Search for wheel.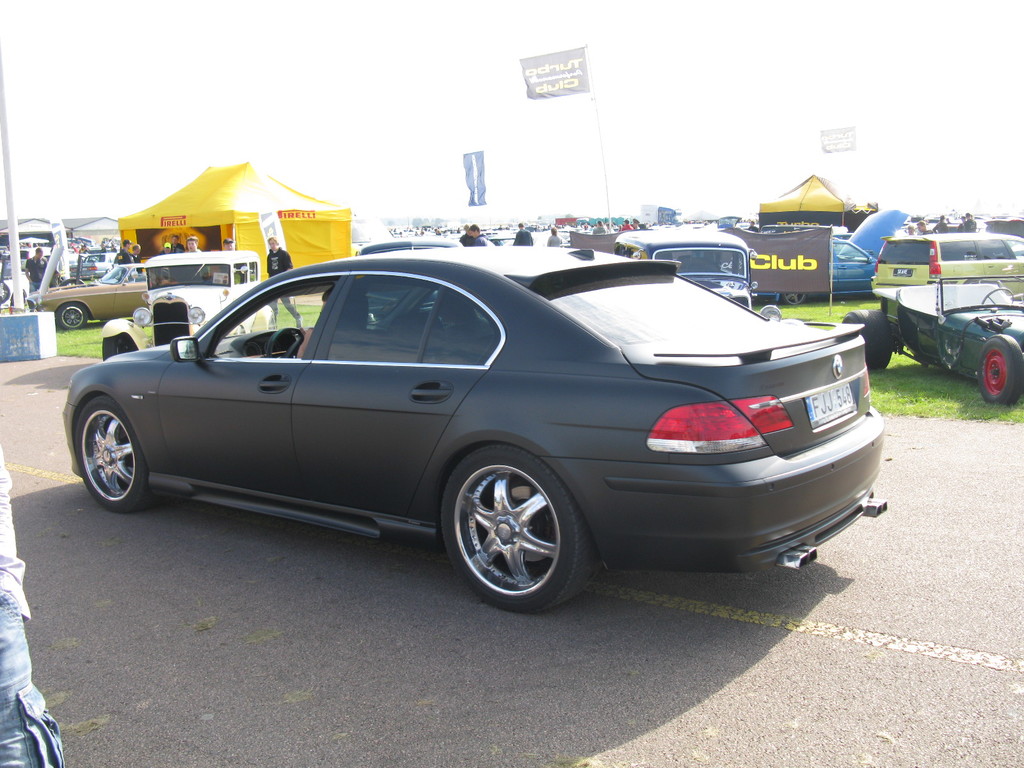
Found at (981,287,1013,305).
